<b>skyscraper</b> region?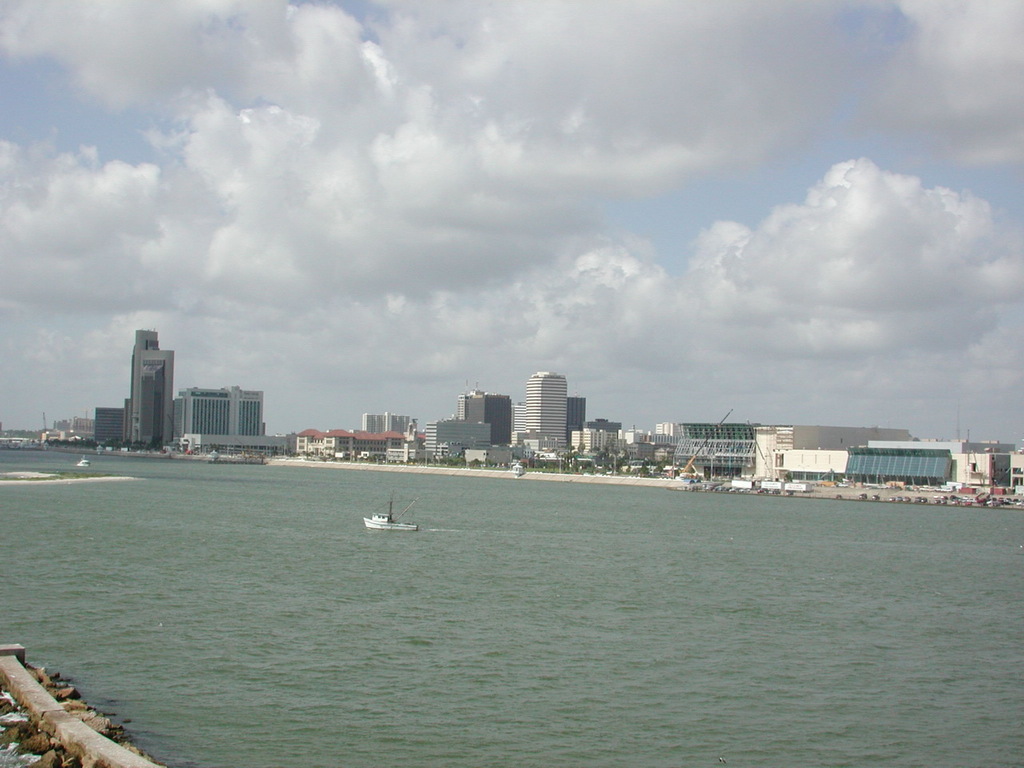
(522,370,569,454)
